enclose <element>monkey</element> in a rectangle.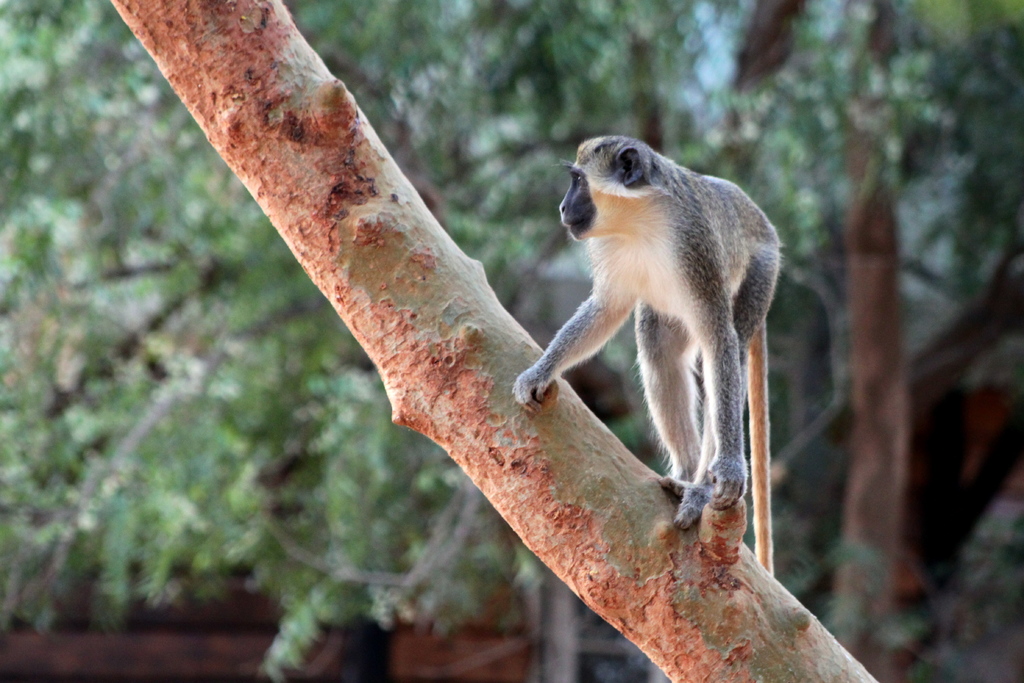
513/135/786/578.
